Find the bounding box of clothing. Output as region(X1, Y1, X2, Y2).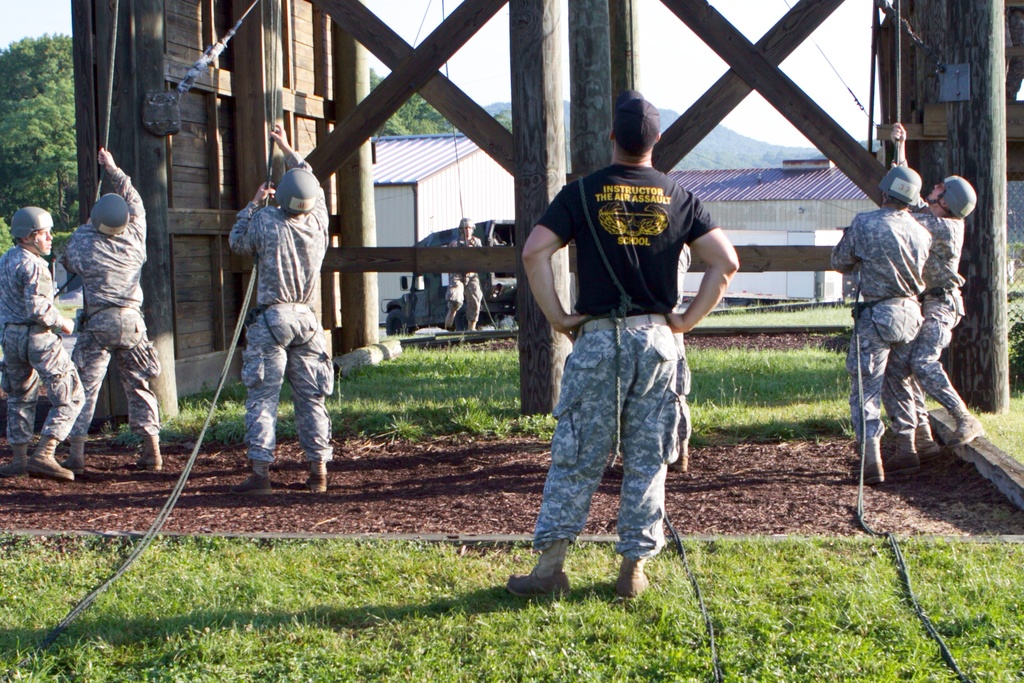
region(831, 209, 934, 470).
